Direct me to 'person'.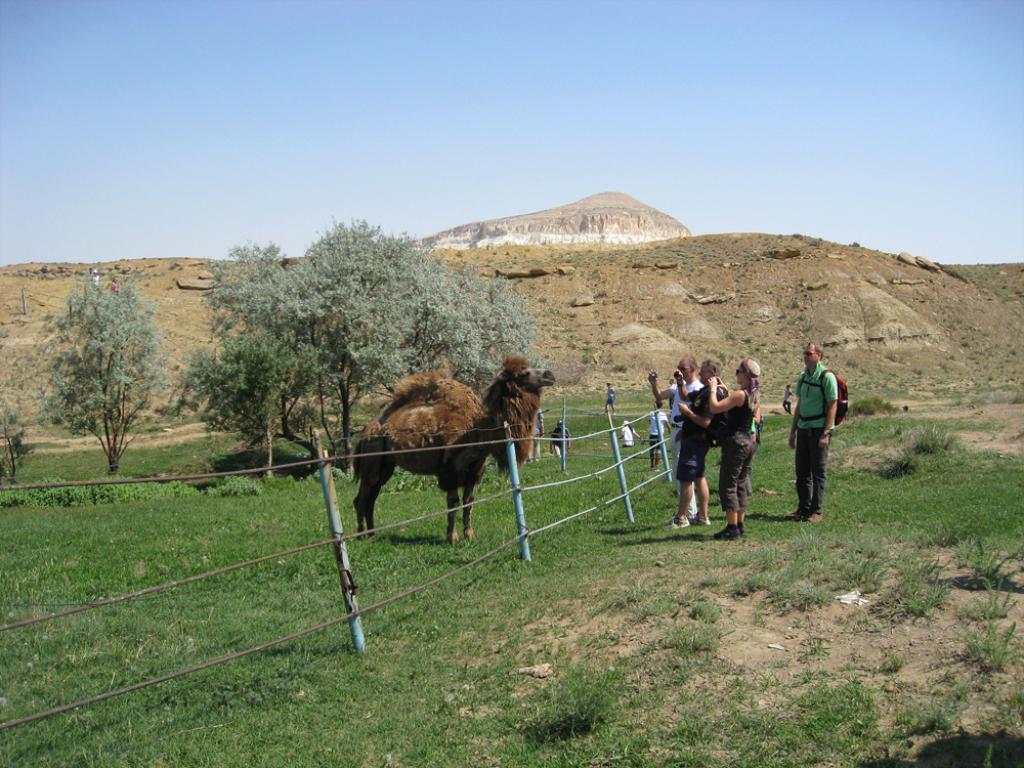
Direction: region(624, 422, 636, 451).
